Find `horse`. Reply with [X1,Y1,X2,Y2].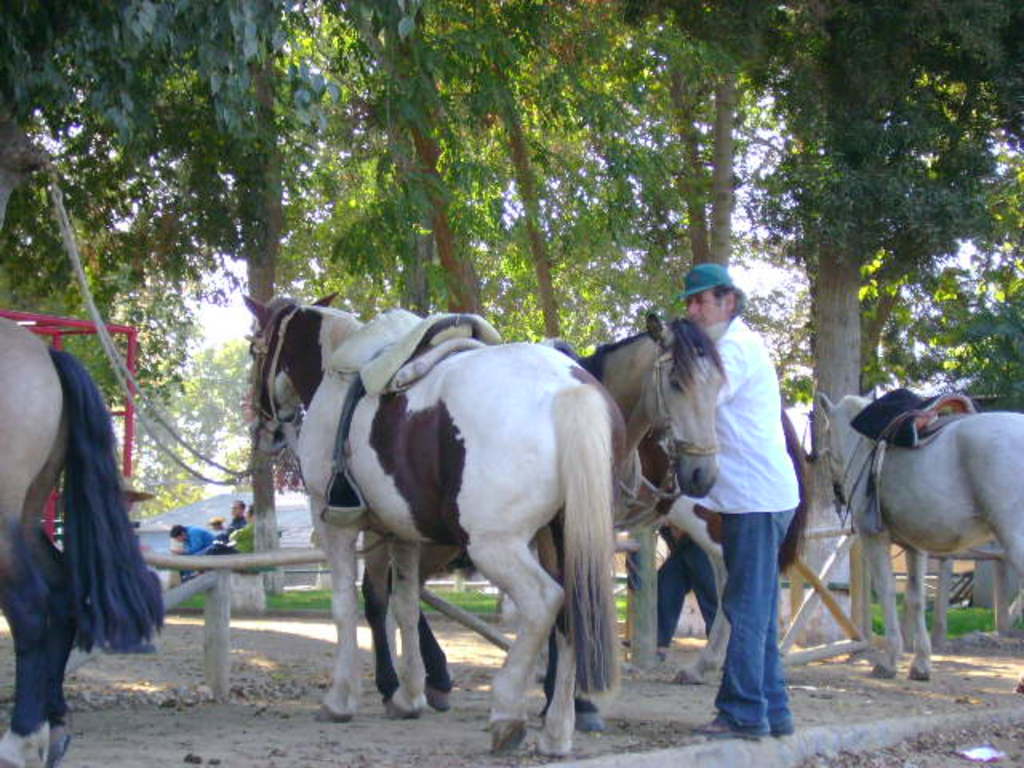
[0,315,158,766].
